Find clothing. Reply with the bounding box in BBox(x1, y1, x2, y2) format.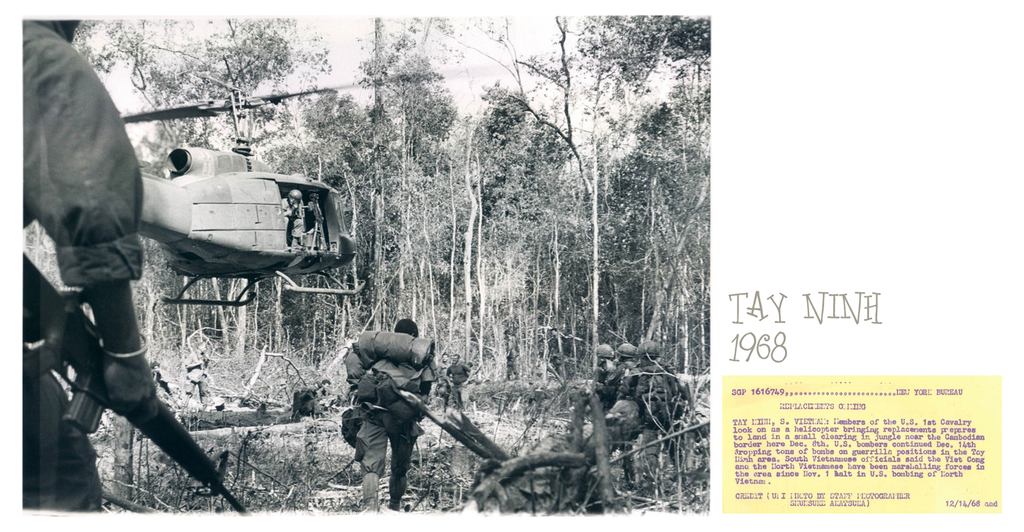
BBox(504, 337, 521, 380).
